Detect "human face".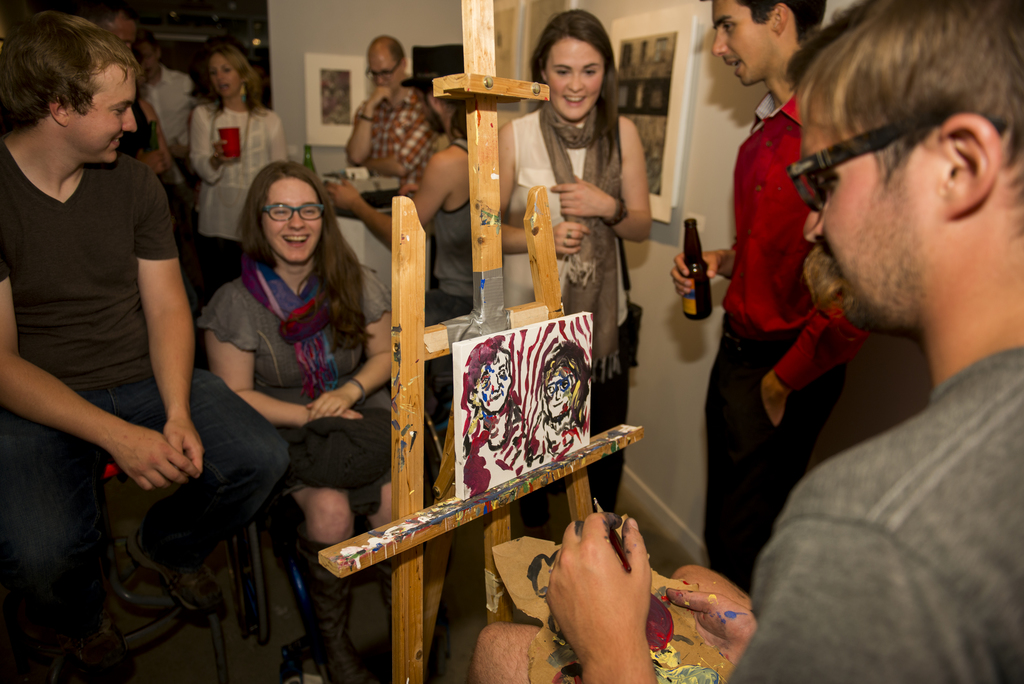
Detected at <bbox>801, 129, 945, 329</bbox>.
